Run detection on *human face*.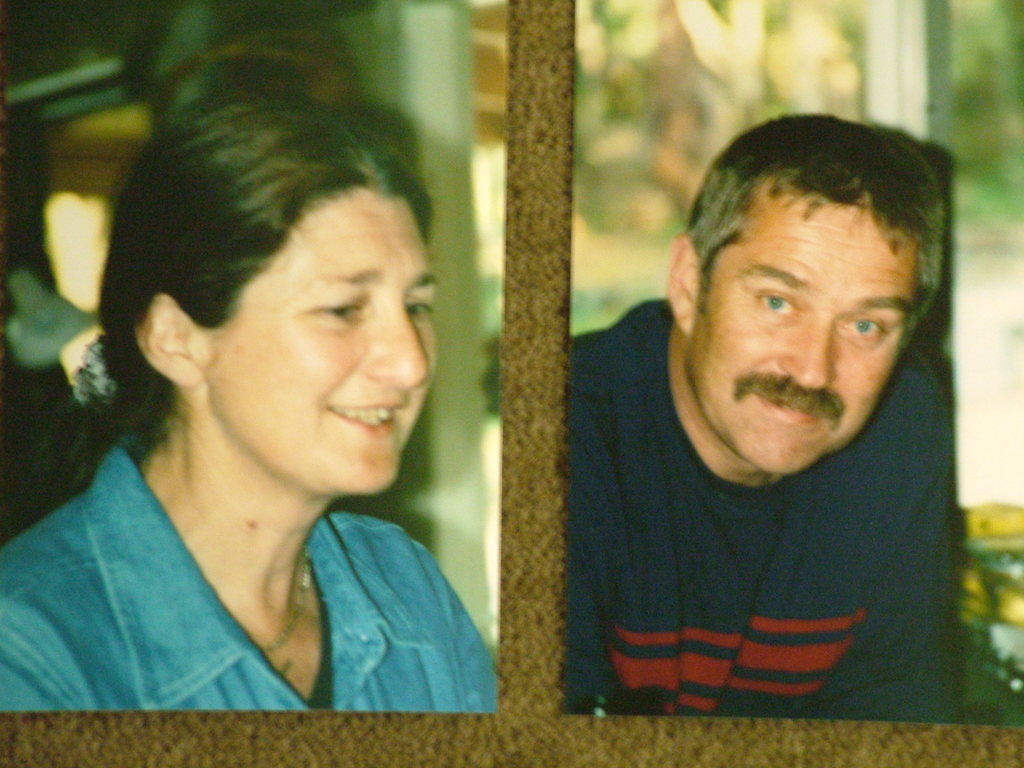
Result: (x1=196, y1=193, x2=440, y2=500).
